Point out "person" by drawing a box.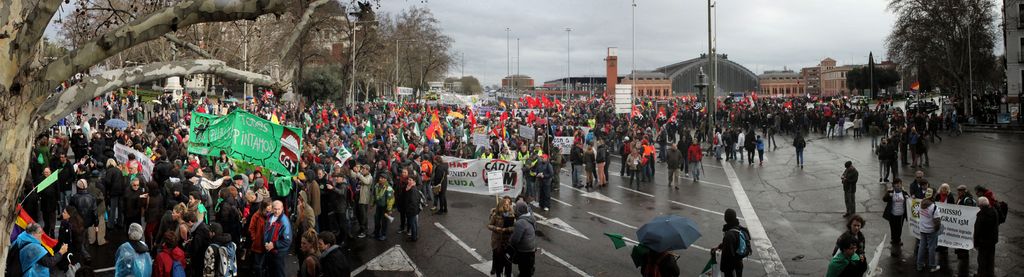
456,116,466,142.
